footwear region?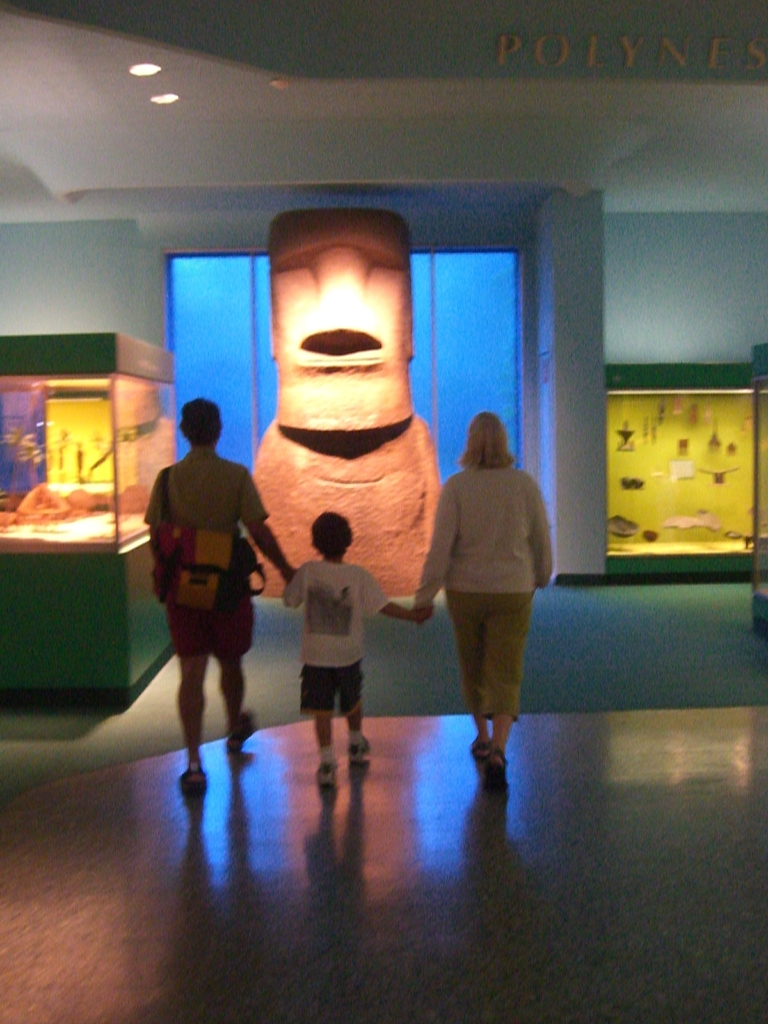
l=345, t=735, r=371, b=762
